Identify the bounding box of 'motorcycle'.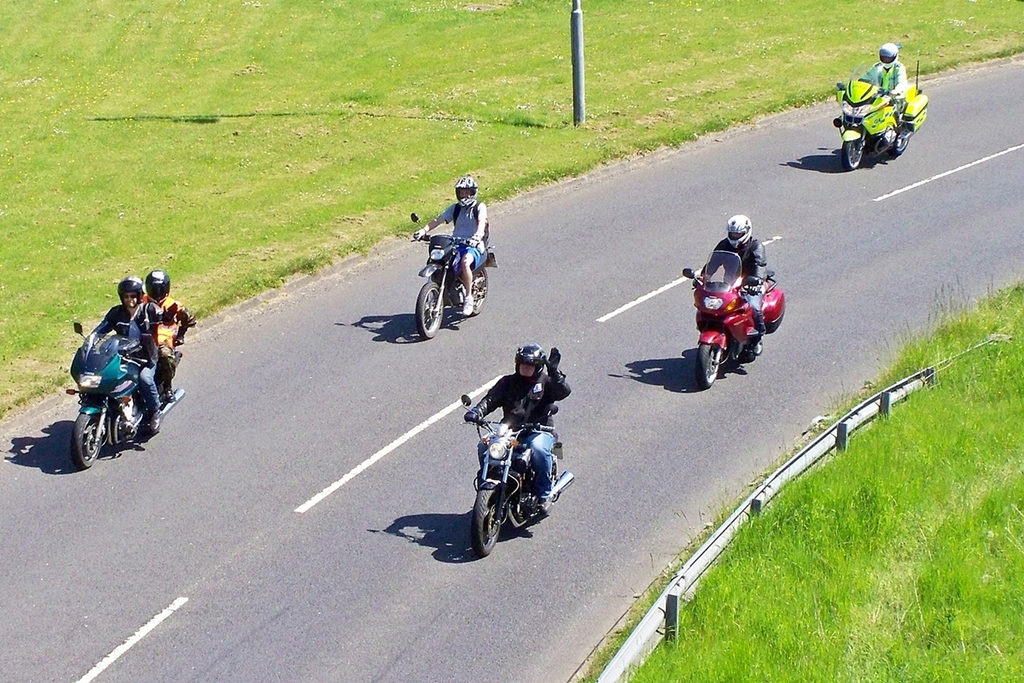
Rect(681, 248, 787, 396).
